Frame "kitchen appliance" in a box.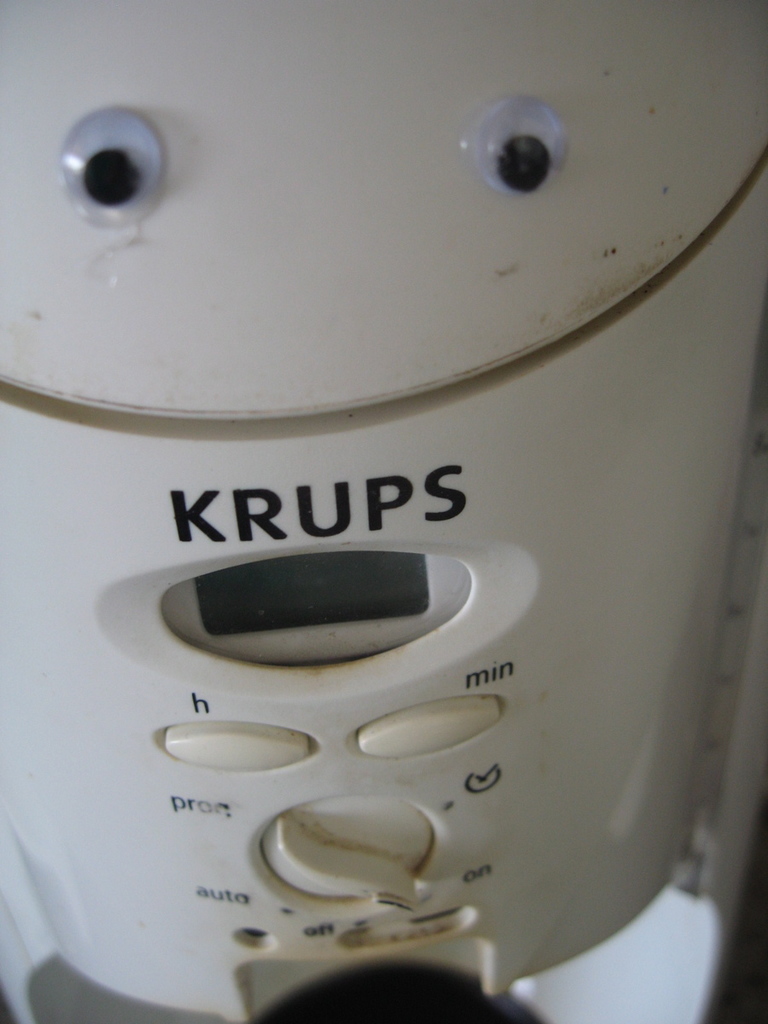
select_region(0, 0, 767, 1023).
